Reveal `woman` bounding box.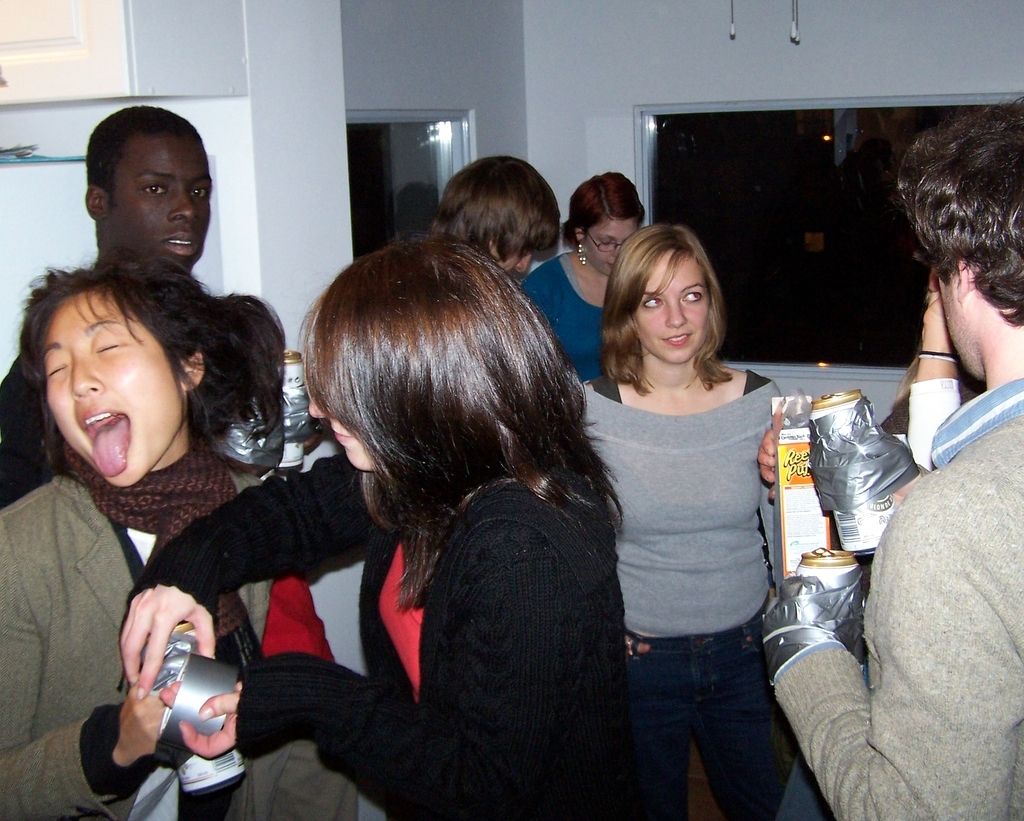
Revealed: <region>521, 172, 650, 396</region>.
